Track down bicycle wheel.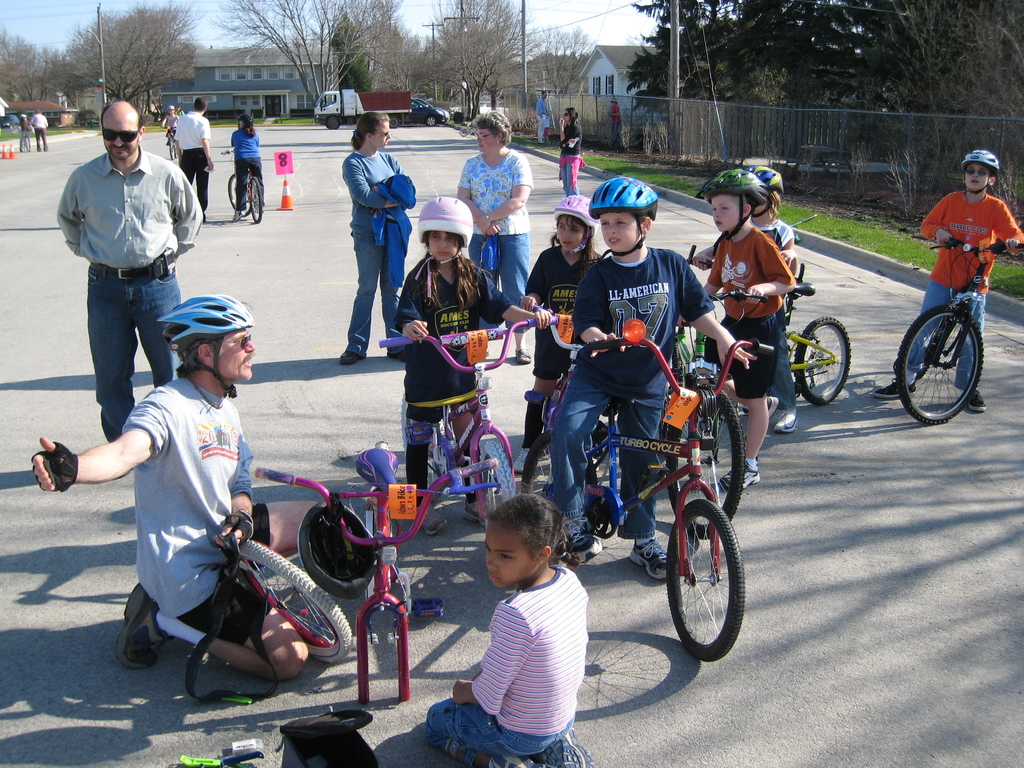
Tracked to l=247, t=177, r=263, b=225.
